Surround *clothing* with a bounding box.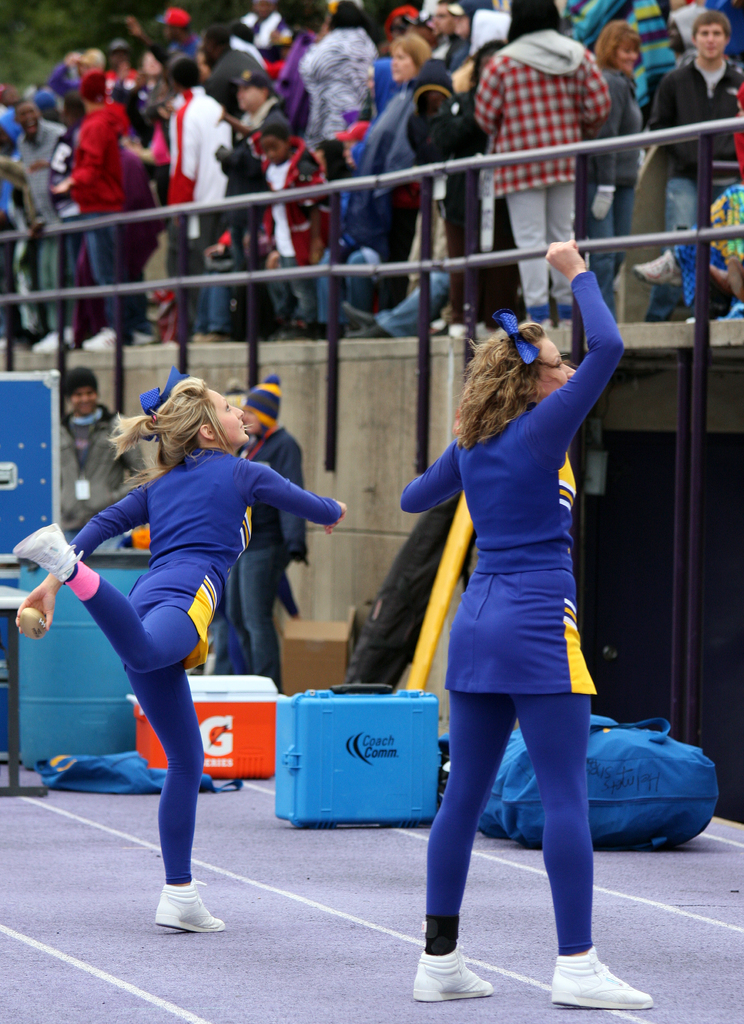
detection(654, 49, 743, 305).
